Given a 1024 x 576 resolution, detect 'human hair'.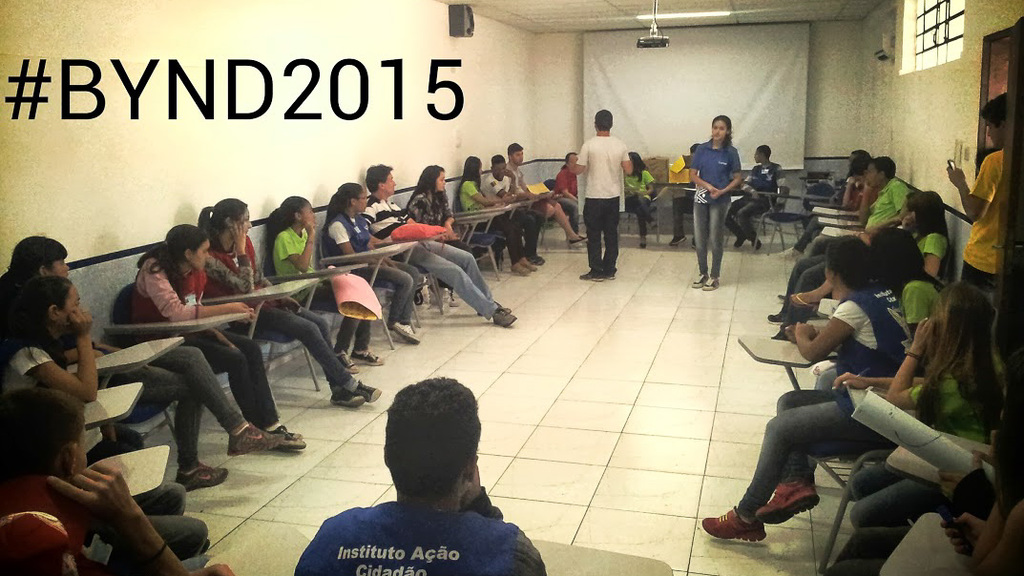
<bbox>199, 192, 246, 257</bbox>.
